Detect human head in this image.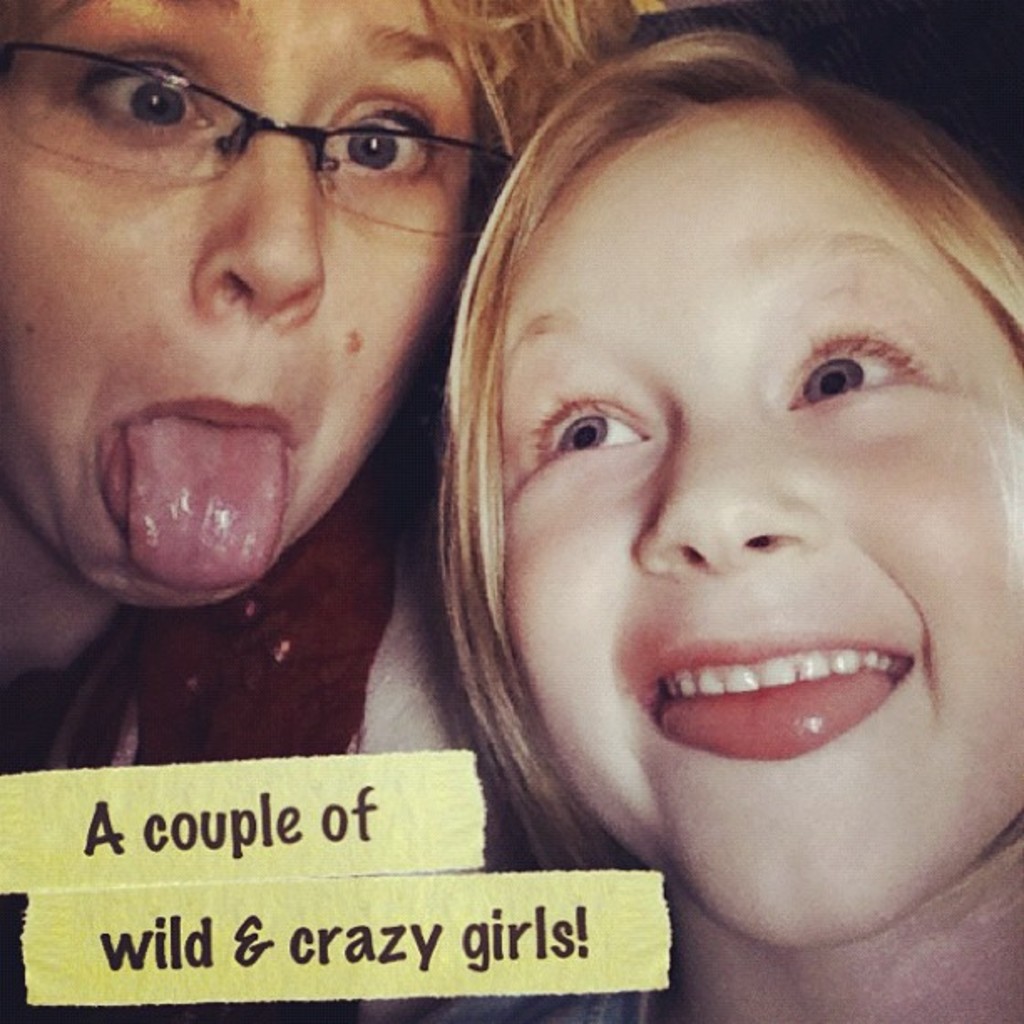
Detection: BBox(417, 55, 991, 810).
